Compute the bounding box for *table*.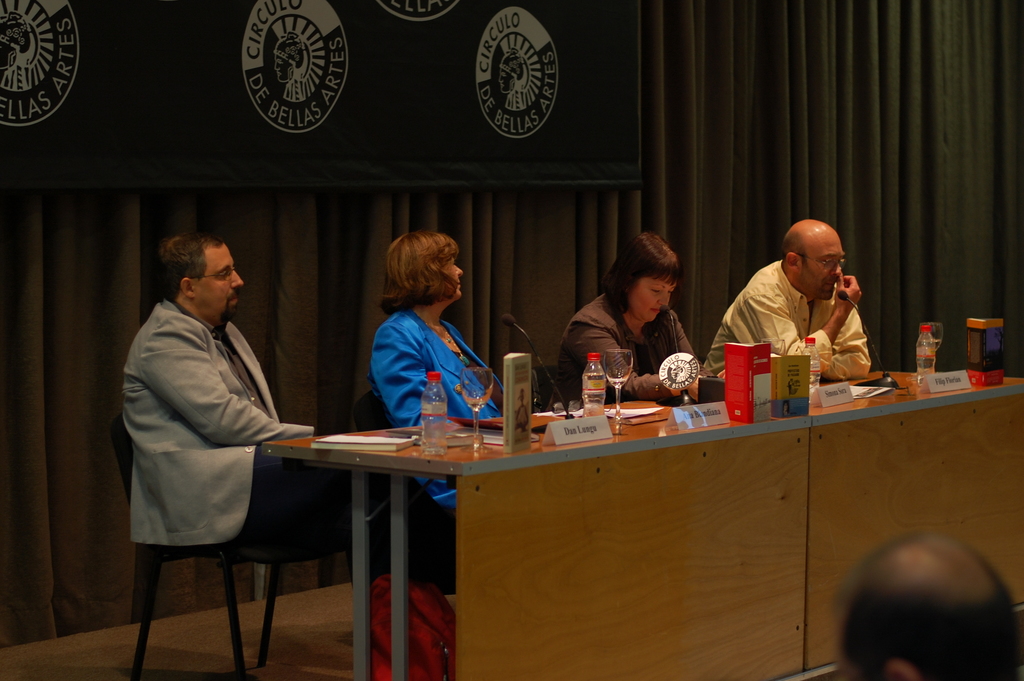
{"x1": 674, "y1": 372, "x2": 1023, "y2": 677}.
